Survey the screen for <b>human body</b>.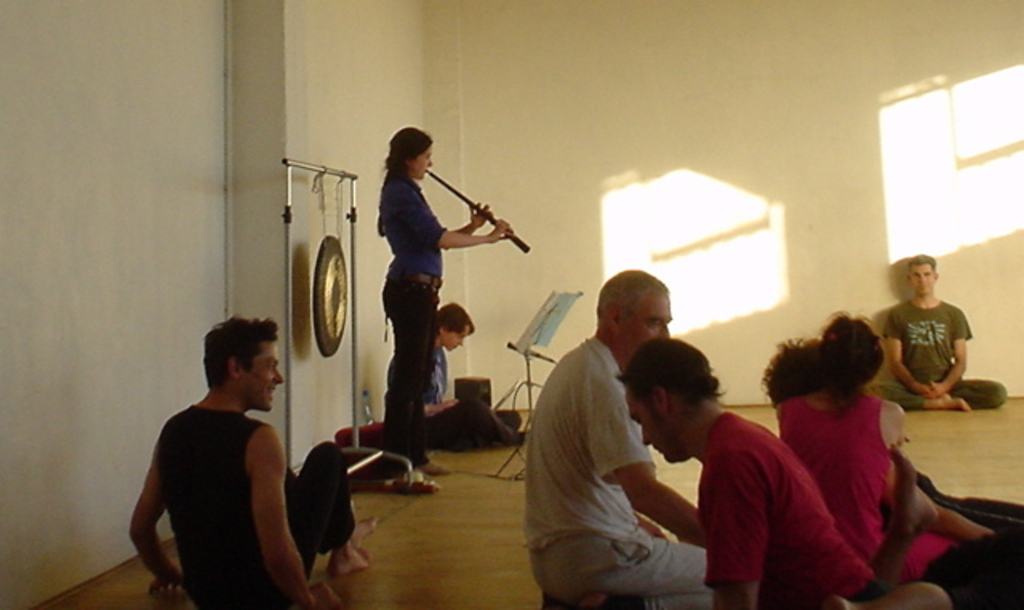
Survey found: {"left": 880, "top": 293, "right": 1011, "bottom": 410}.
